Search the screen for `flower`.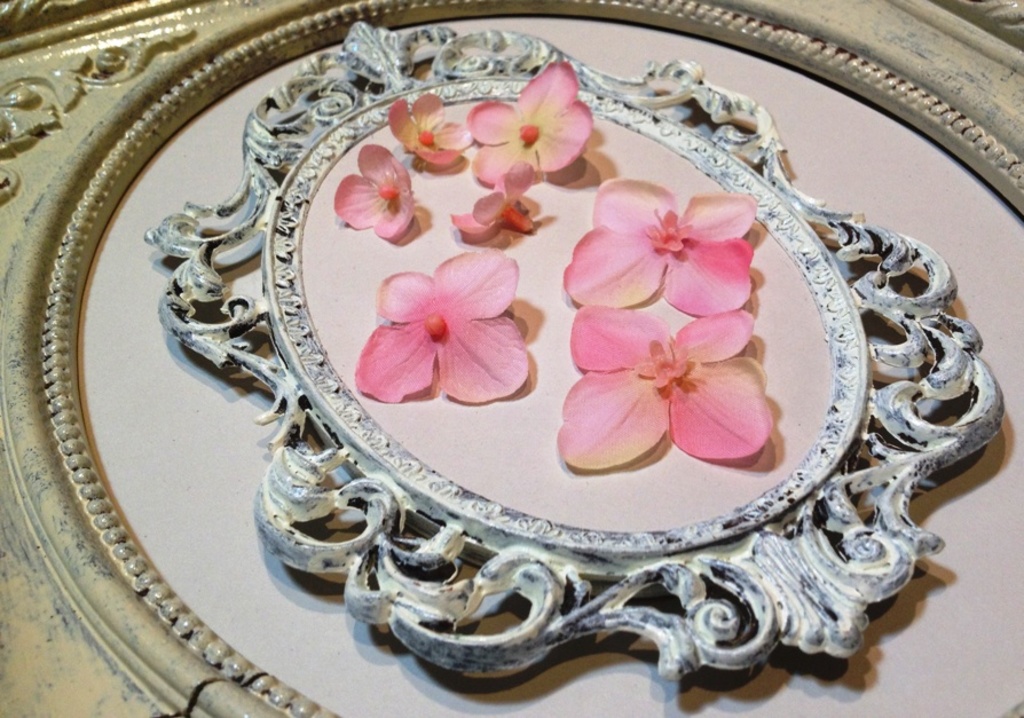
Found at bbox(448, 160, 538, 230).
